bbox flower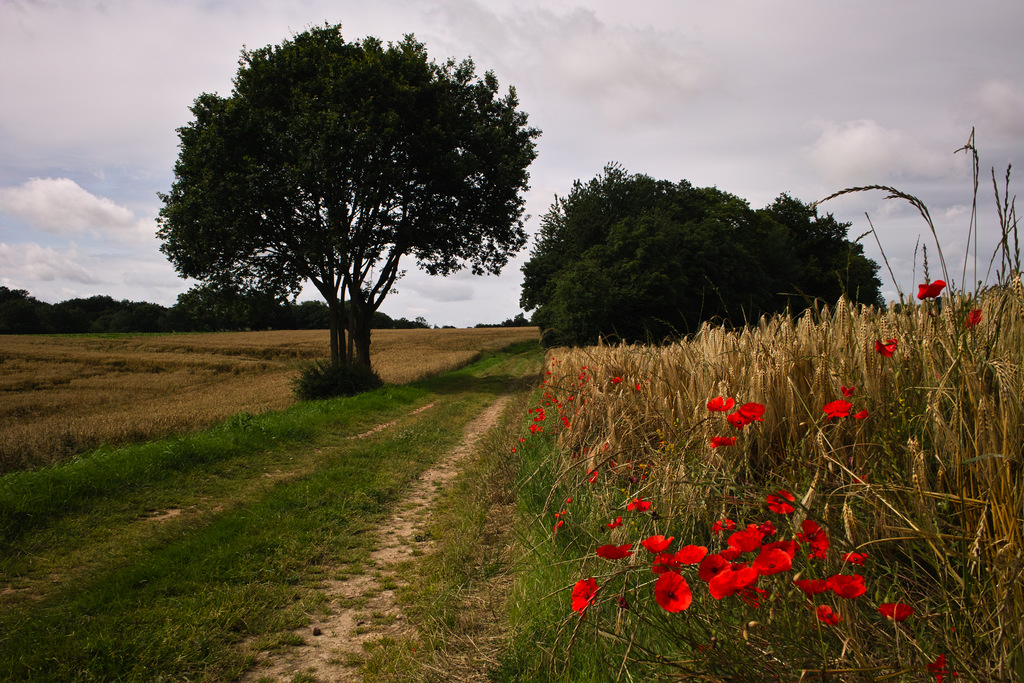
pyautogui.locateOnScreen(825, 397, 855, 420)
